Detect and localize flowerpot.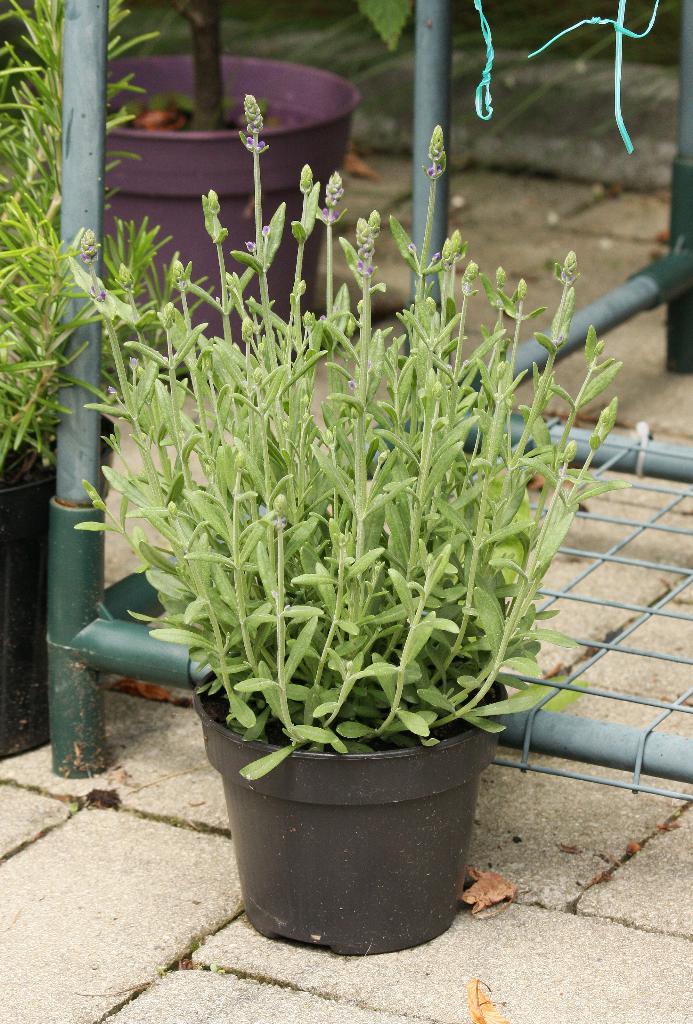
Localized at box(185, 641, 502, 936).
